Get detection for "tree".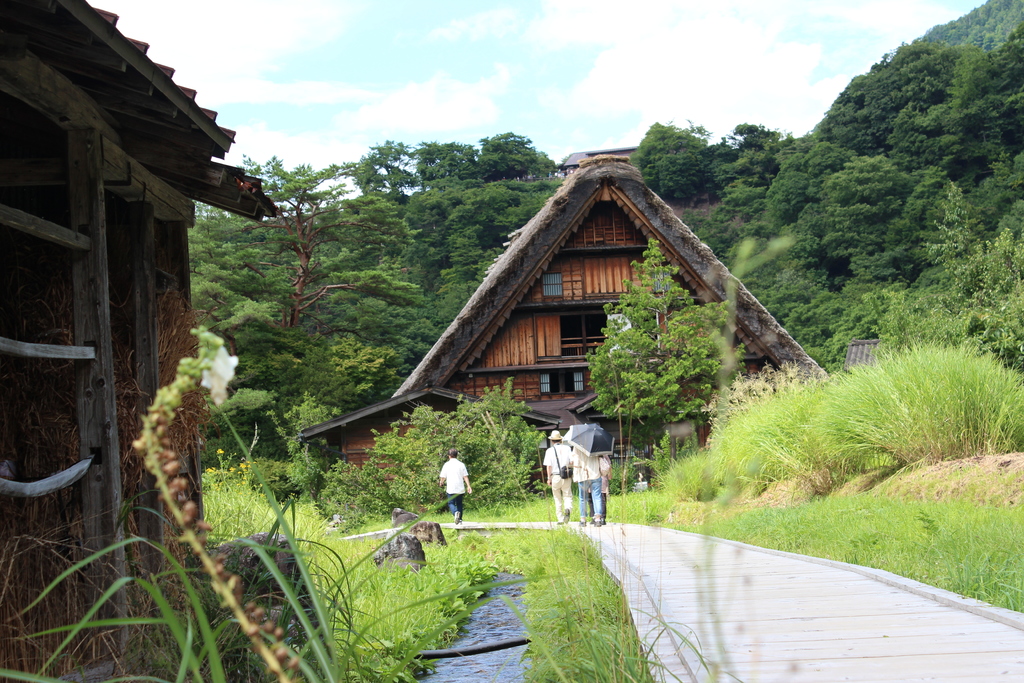
Detection: (left=335, top=123, right=412, bottom=207).
